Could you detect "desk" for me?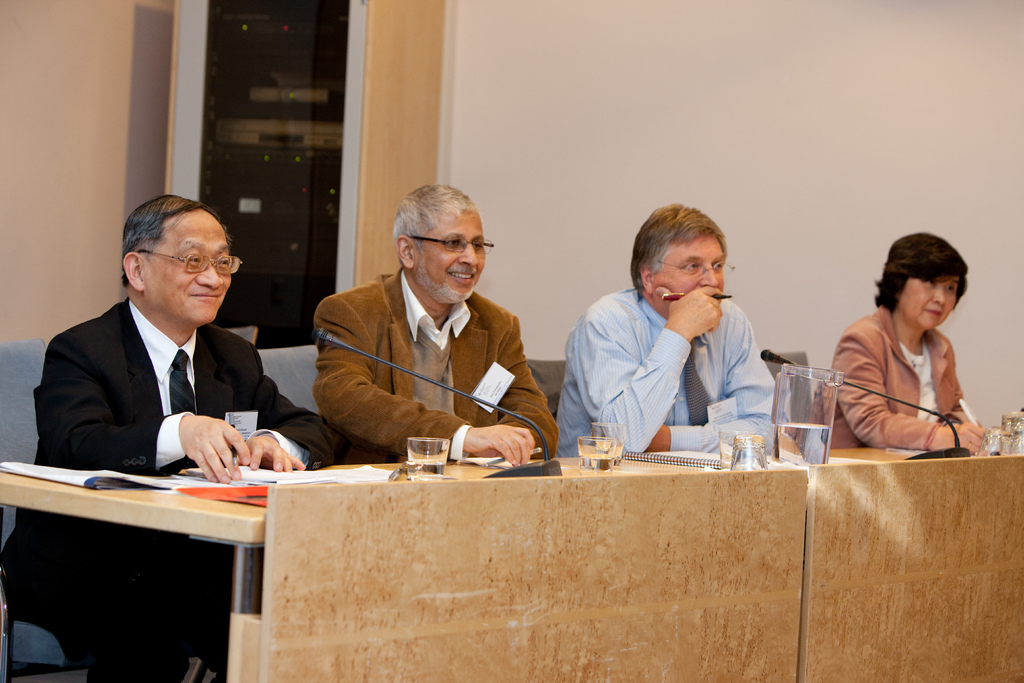
Detection result: box(0, 455, 806, 682).
